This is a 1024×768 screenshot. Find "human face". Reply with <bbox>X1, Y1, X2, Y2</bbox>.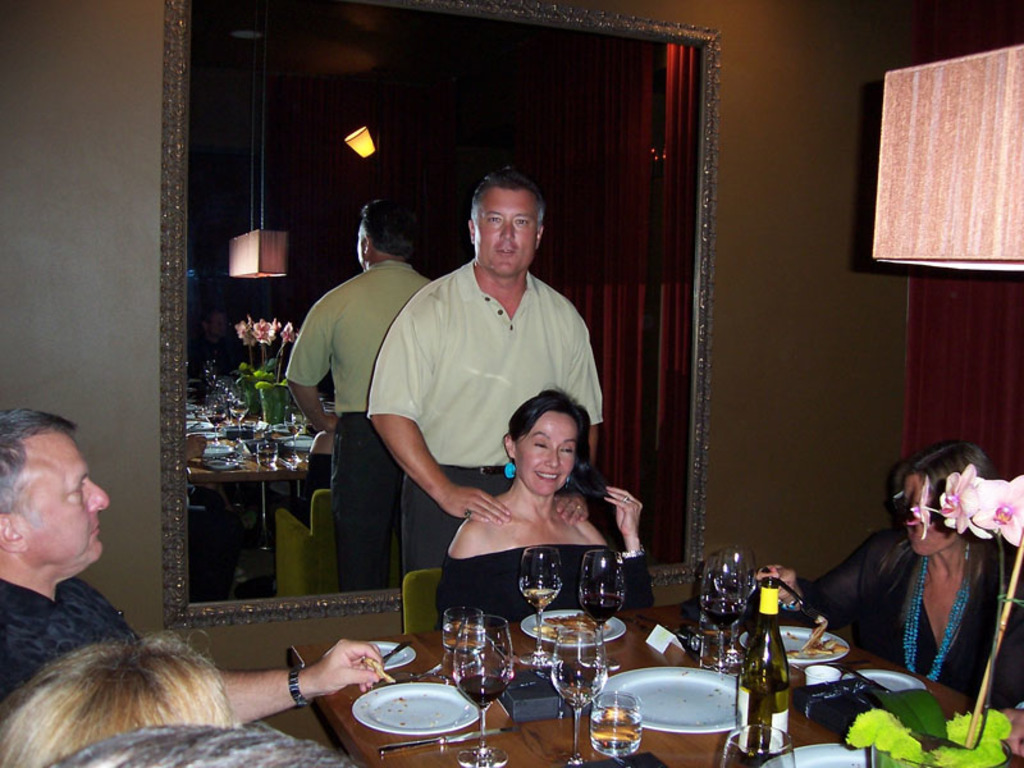
<bbox>517, 411, 580, 495</bbox>.
